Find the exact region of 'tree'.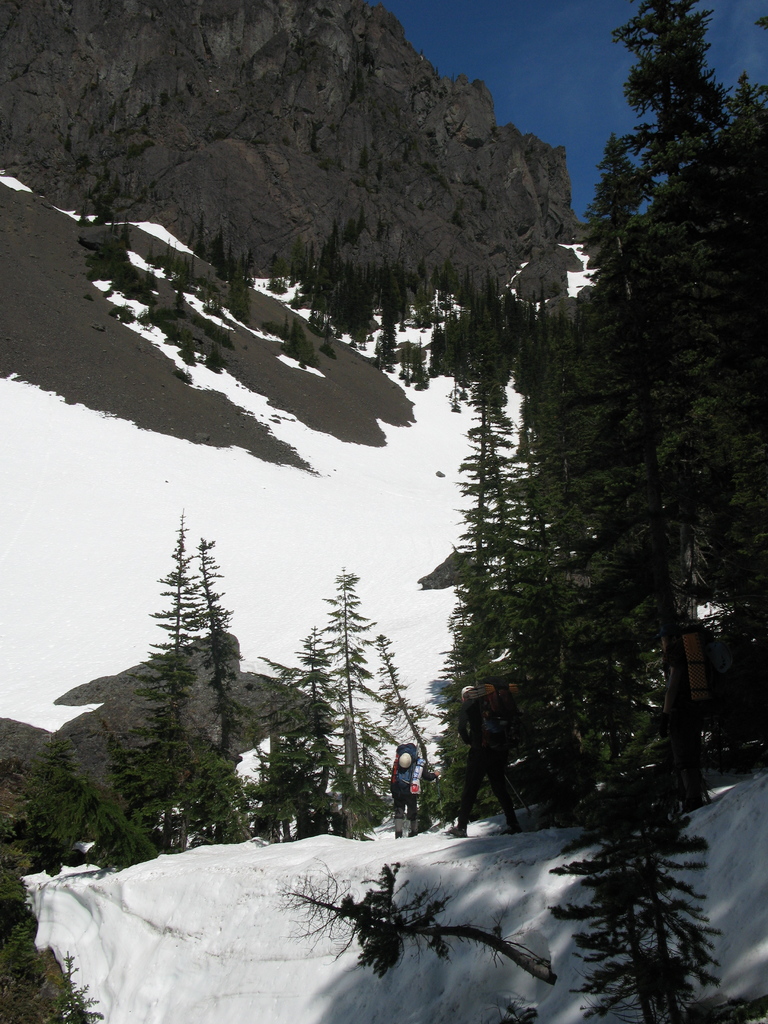
Exact region: (left=12, top=723, right=91, bottom=875).
